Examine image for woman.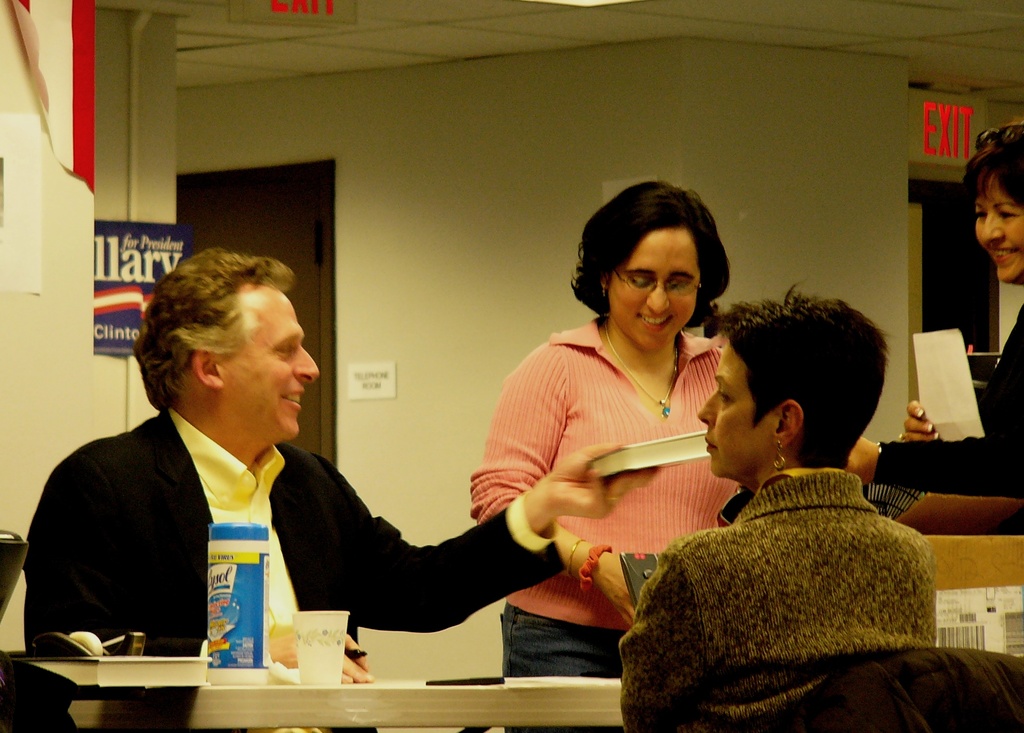
Examination result: x1=466, y1=204, x2=767, y2=628.
